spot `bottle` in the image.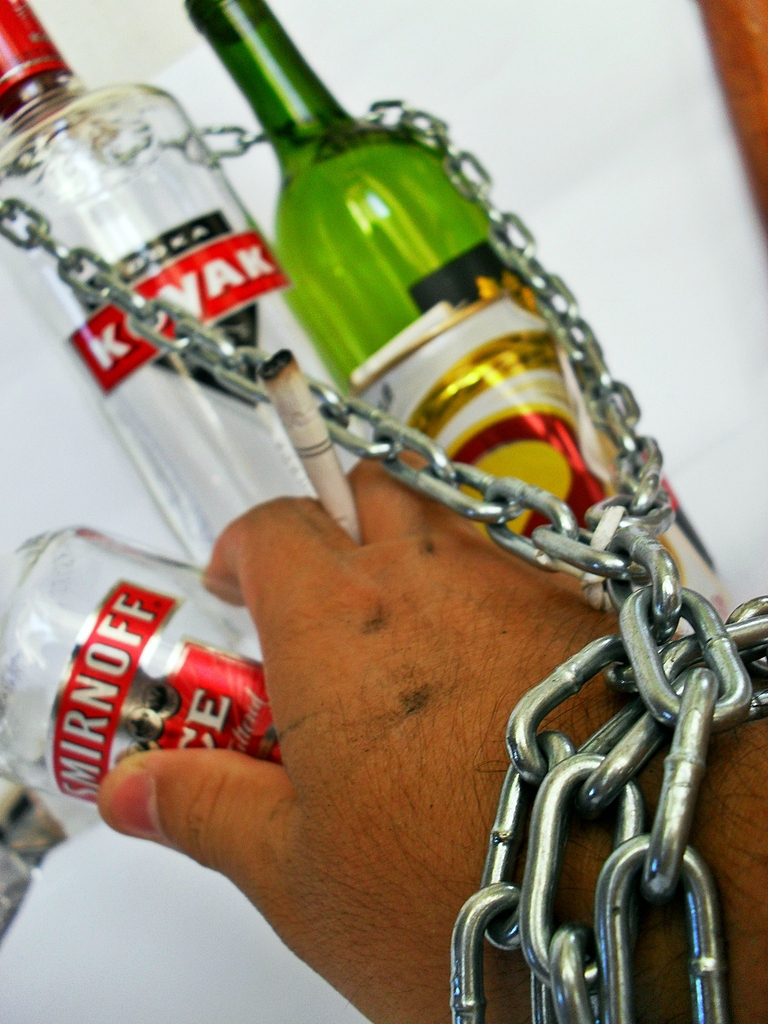
`bottle` found at (177, 0, 730, 627).
